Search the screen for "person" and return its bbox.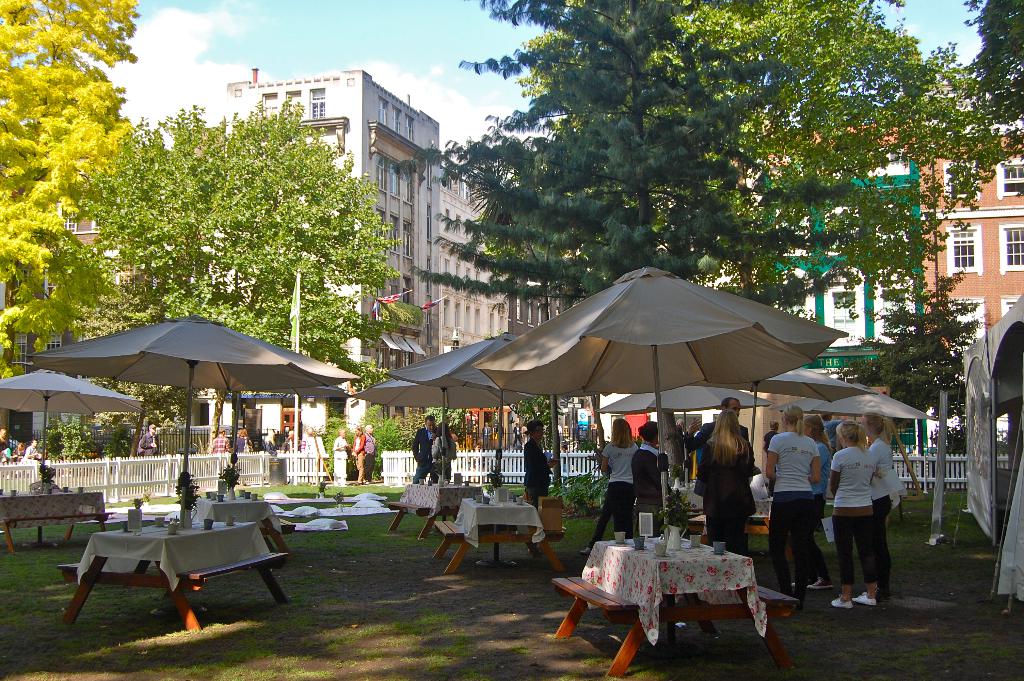
Found: [left=804, top=409, right=833, bottom=593].
